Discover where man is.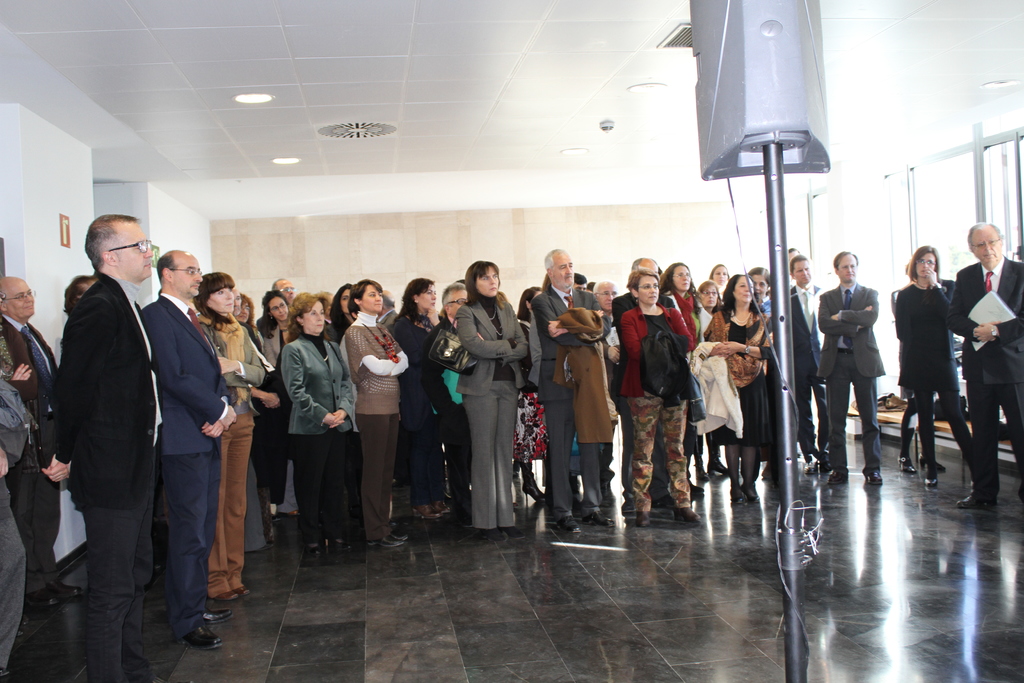
Discovered at bbox(418, 279, 473, 520).
